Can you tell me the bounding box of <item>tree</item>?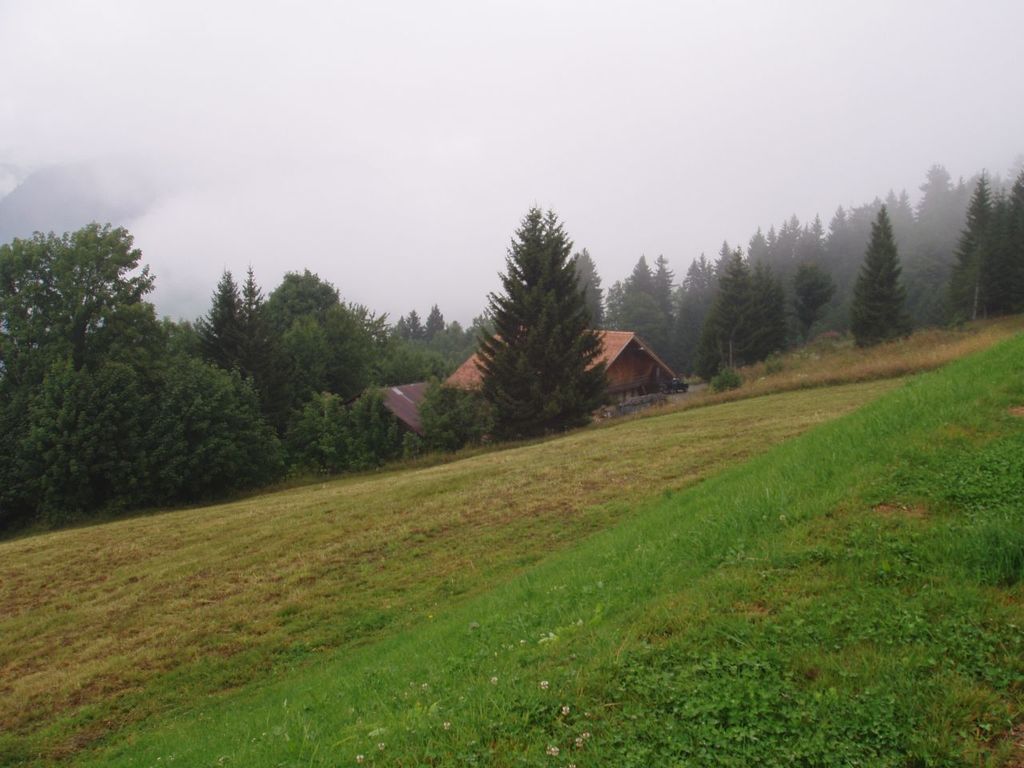
208/264/242/364.
